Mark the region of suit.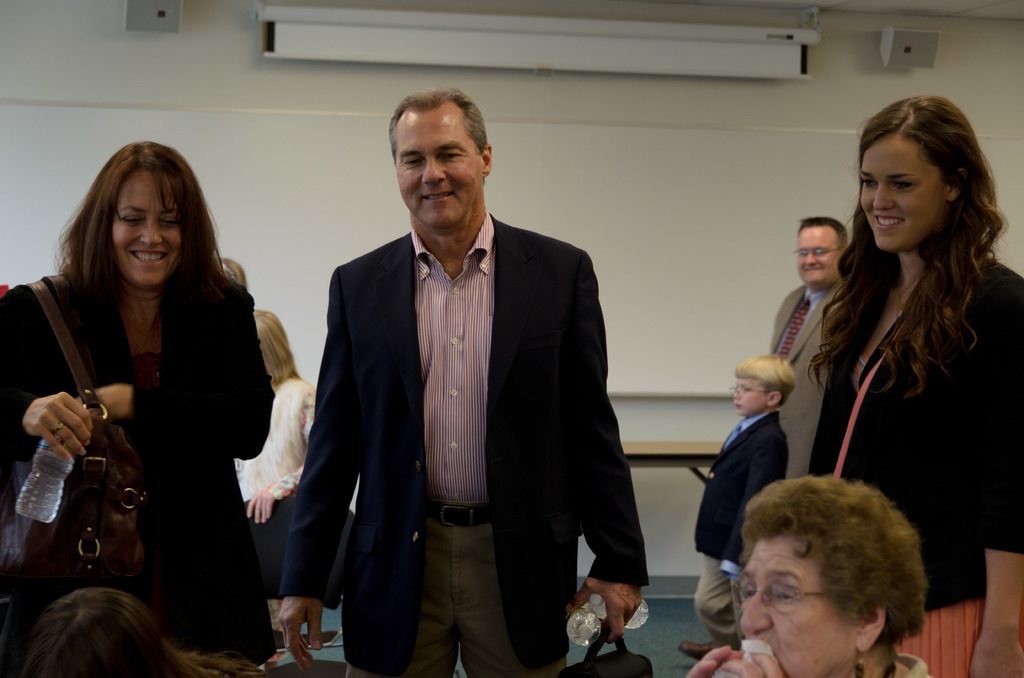
Region: crop(812, 259, 1023, 611).
